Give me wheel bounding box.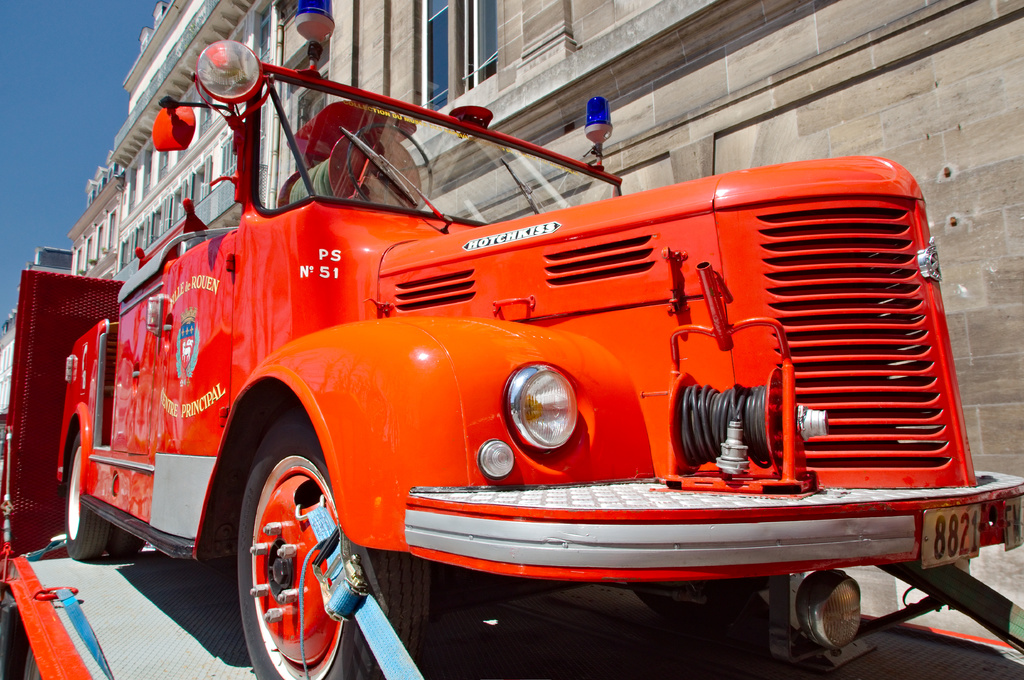
BBox(106, 526, 143, 561).
